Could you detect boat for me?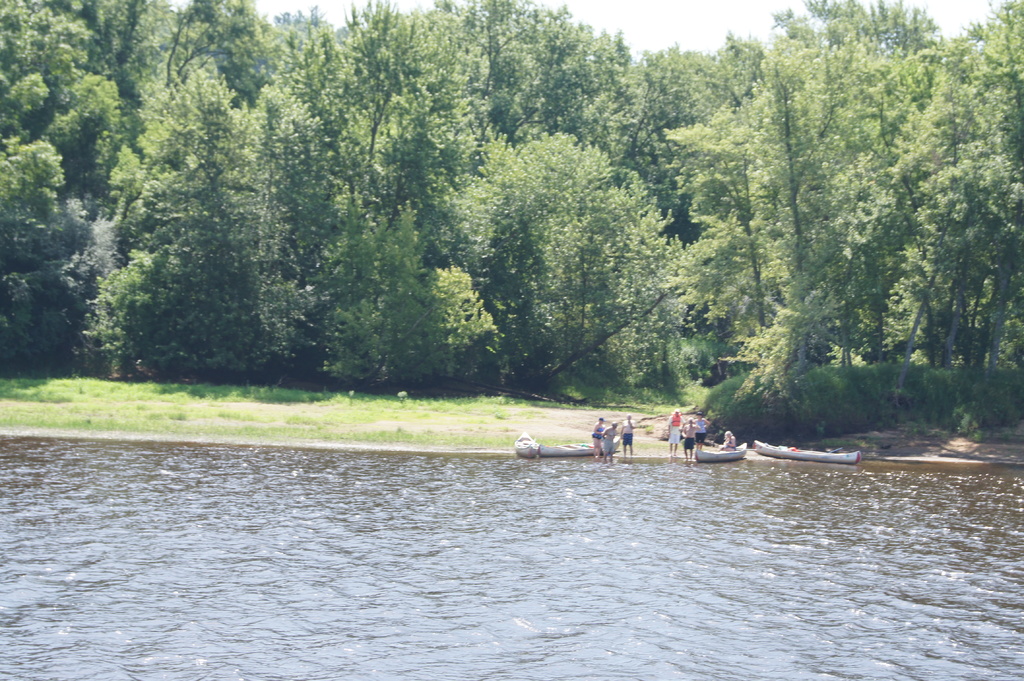
Detection result: pyautogui.locateOnScreen(540, 433, 629, 452).
